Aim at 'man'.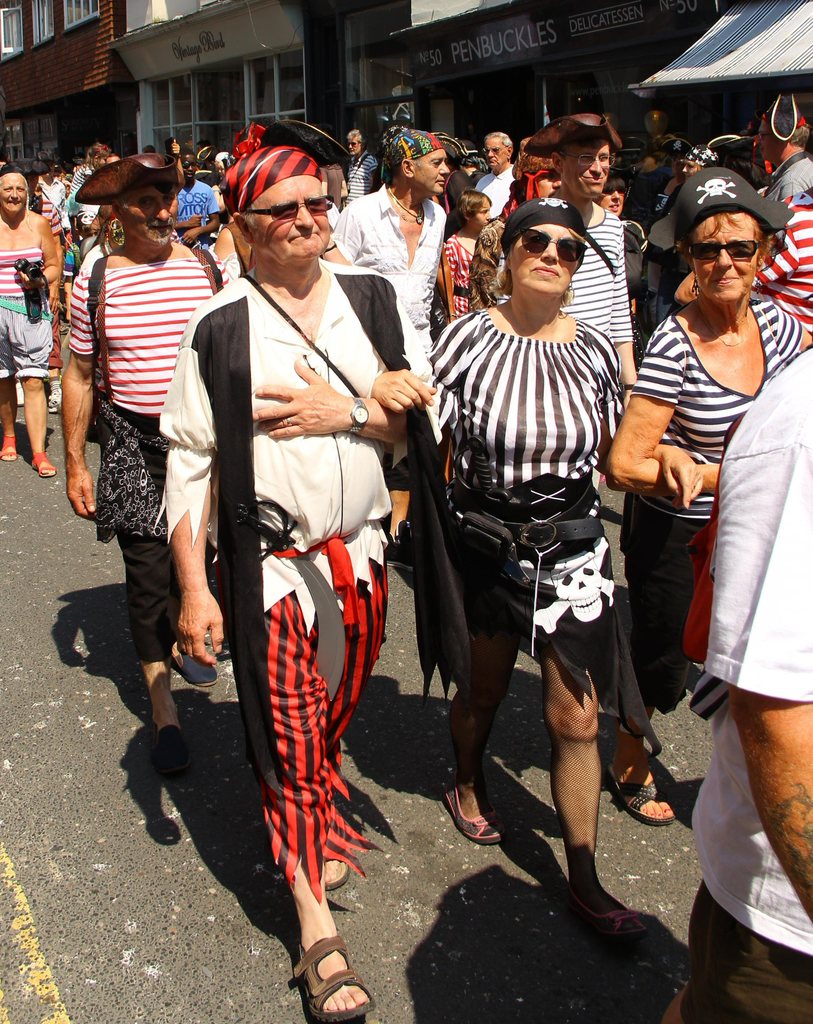
Aimed at left=523, top=114, right=635, bottom=396.
